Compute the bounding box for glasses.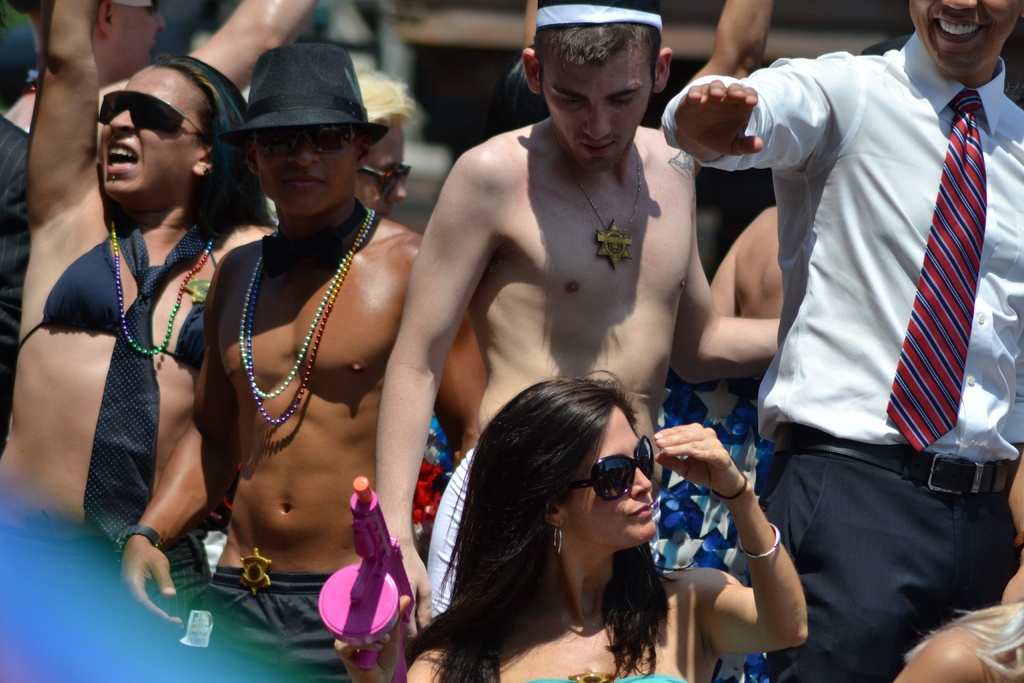
box=[83, 88, 207, 145].
